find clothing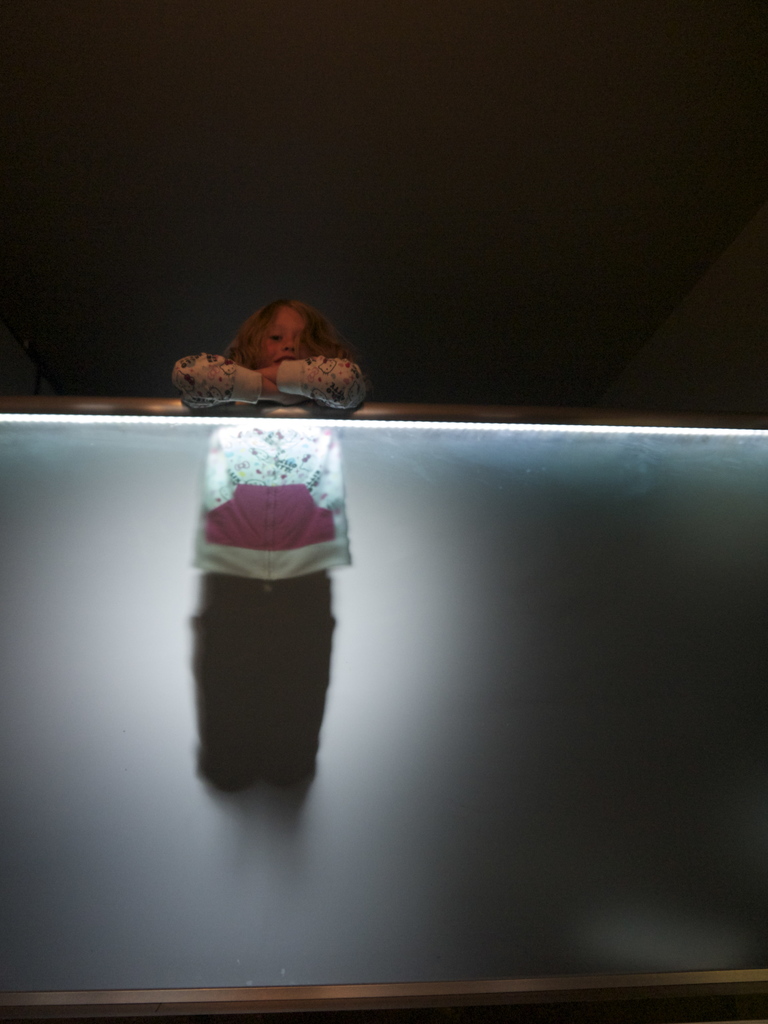
bbox=[172, 448, 376, 812]
